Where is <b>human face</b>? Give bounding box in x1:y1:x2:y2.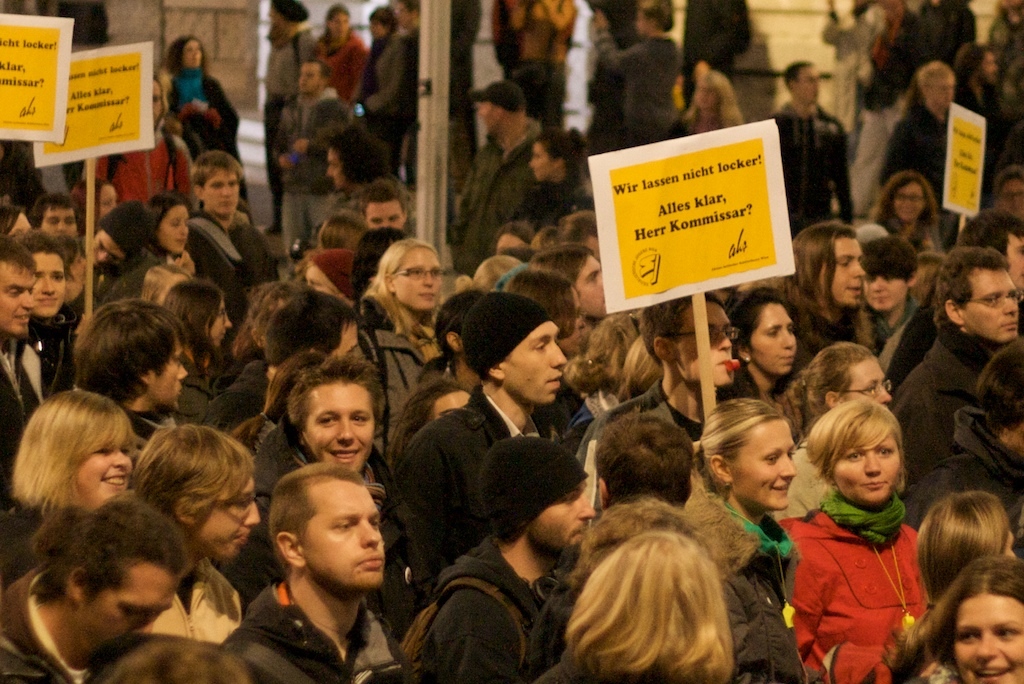
571:257:608:315.
